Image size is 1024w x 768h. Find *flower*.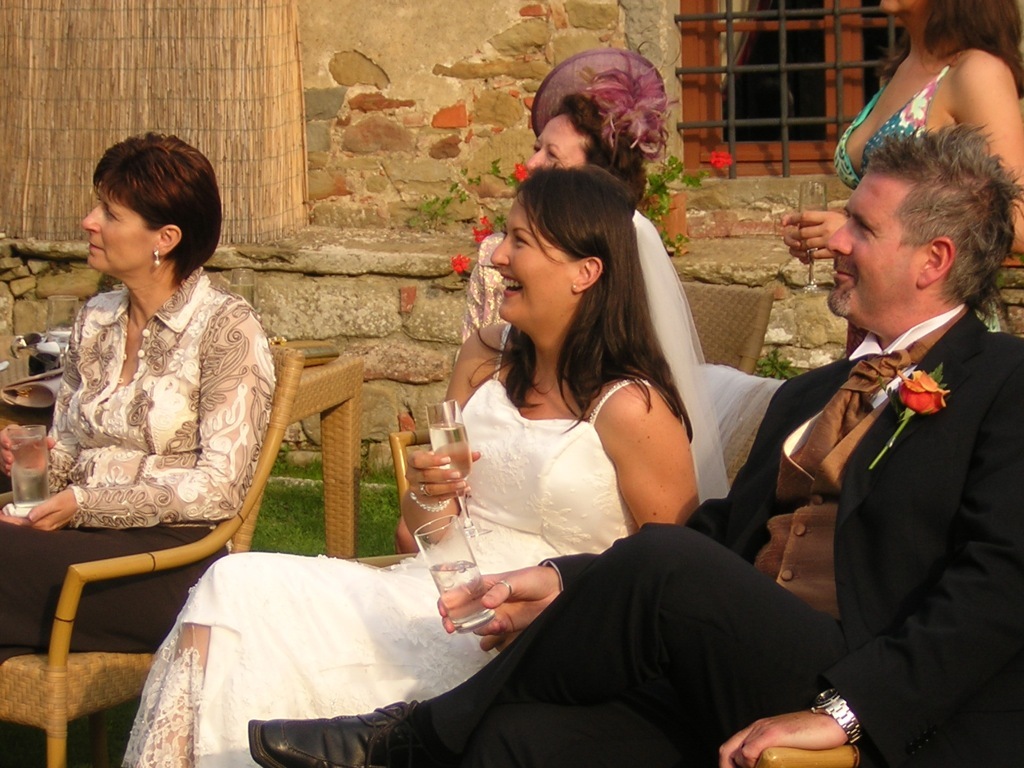
crop(709, 152, 730, 174).
